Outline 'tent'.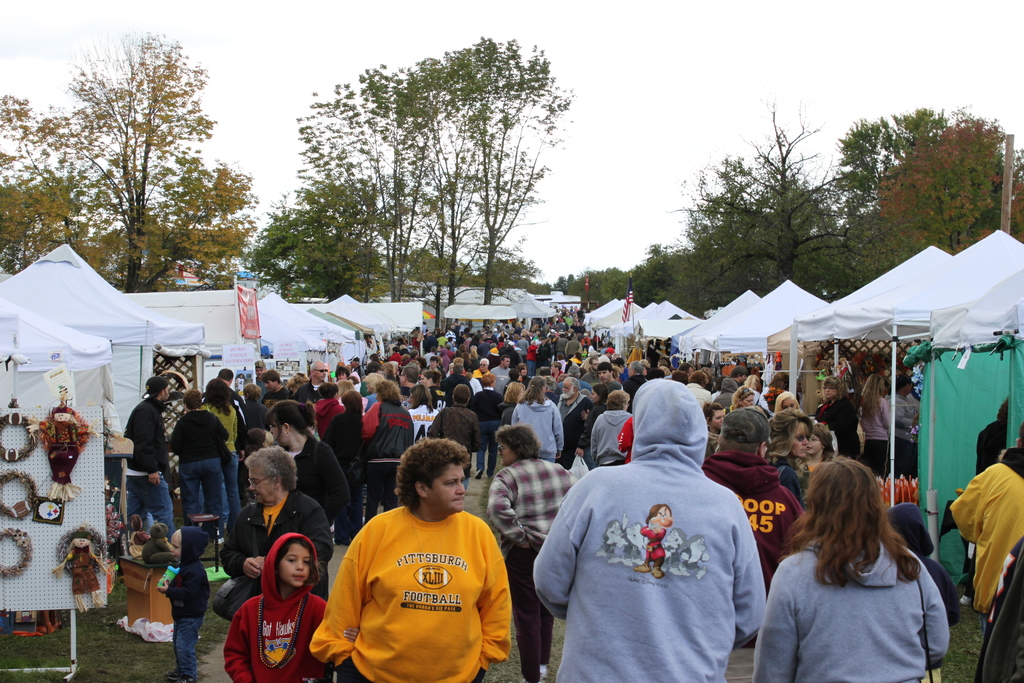
Outline: pyautogui.locateOnScreen(0, 293, 122, 682).
